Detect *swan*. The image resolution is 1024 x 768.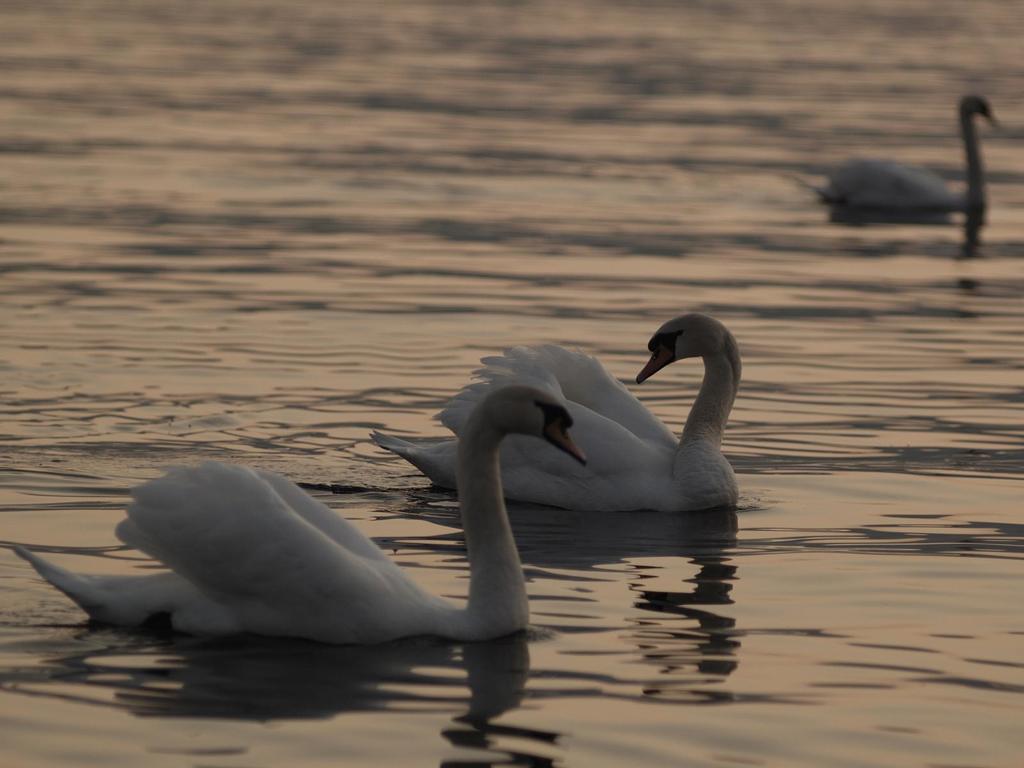
bbox=(784, 92, 1004, 228).
